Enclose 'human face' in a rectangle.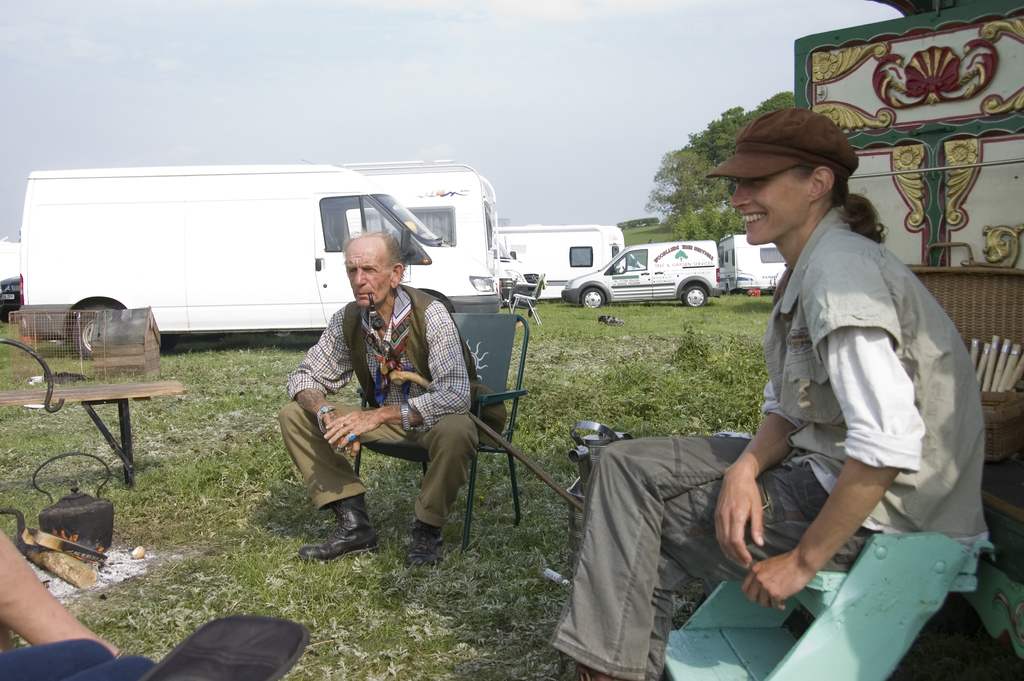
bbox(730, 163, 814, 244).
